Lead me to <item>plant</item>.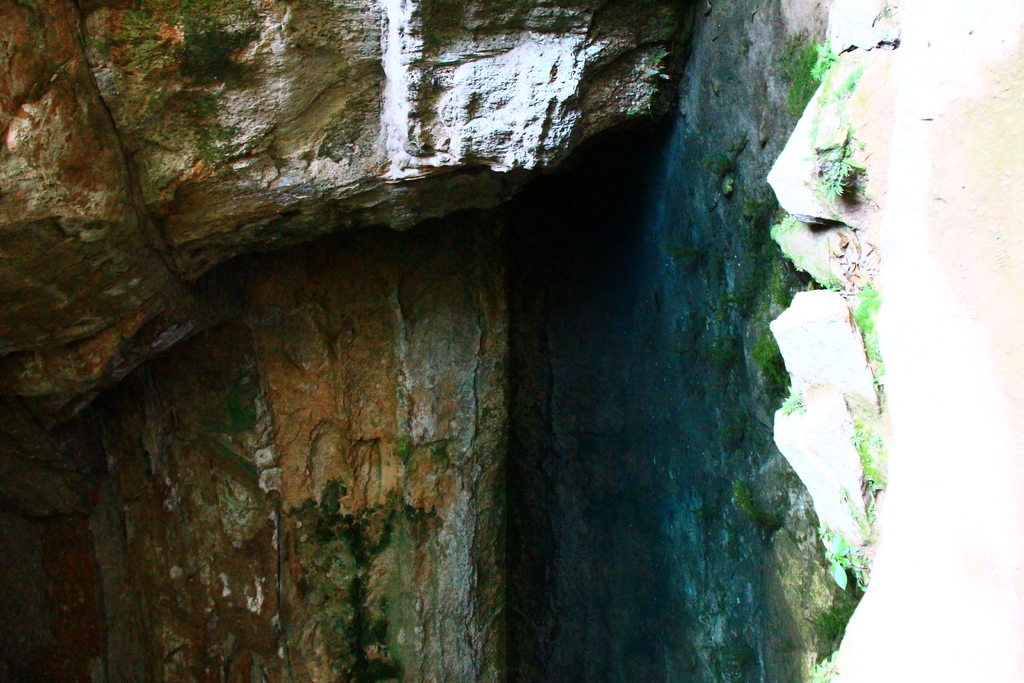
Lead to box(723, 410, 752, 452).
